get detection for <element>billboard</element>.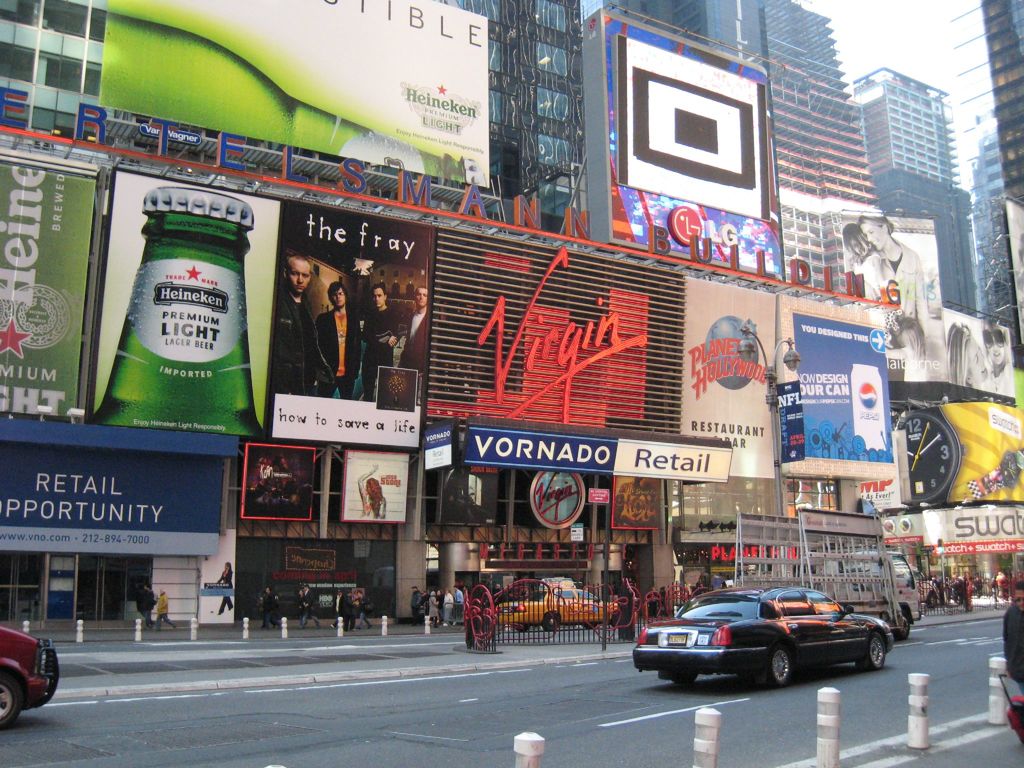
Detection: [611,473,664,525].
